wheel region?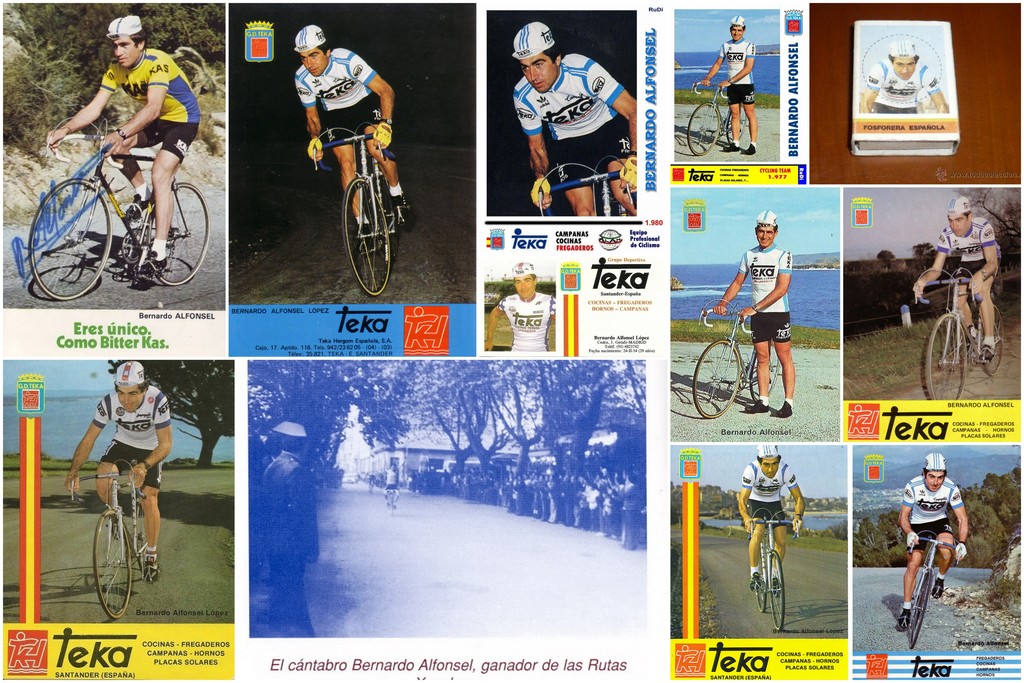
detection(909, 569, 932, 649)
